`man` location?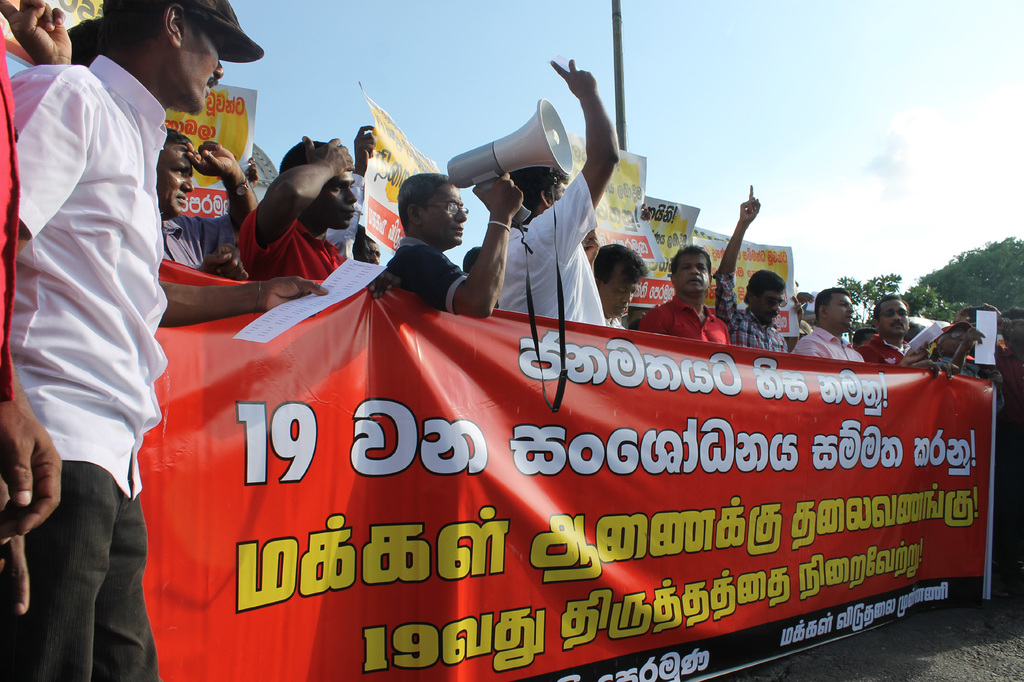
pyautogui.locateOnScreen(495, 57, 619, 328)
